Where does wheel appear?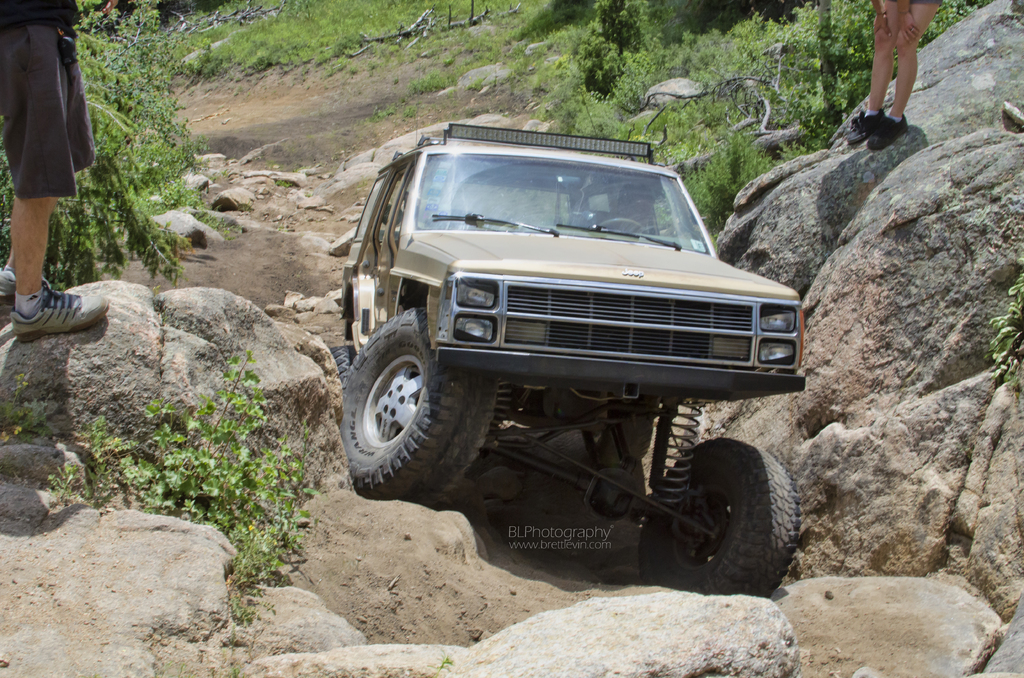
Appears at (330,346,355,387).
